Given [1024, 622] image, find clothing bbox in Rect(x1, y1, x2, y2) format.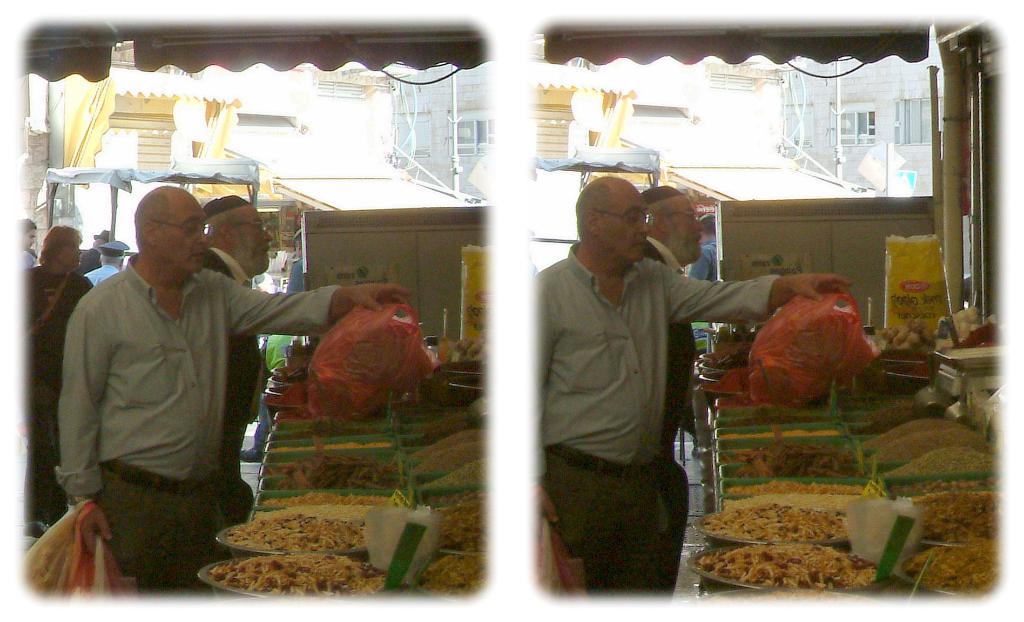
Rect(48, 247, 342, 597).
